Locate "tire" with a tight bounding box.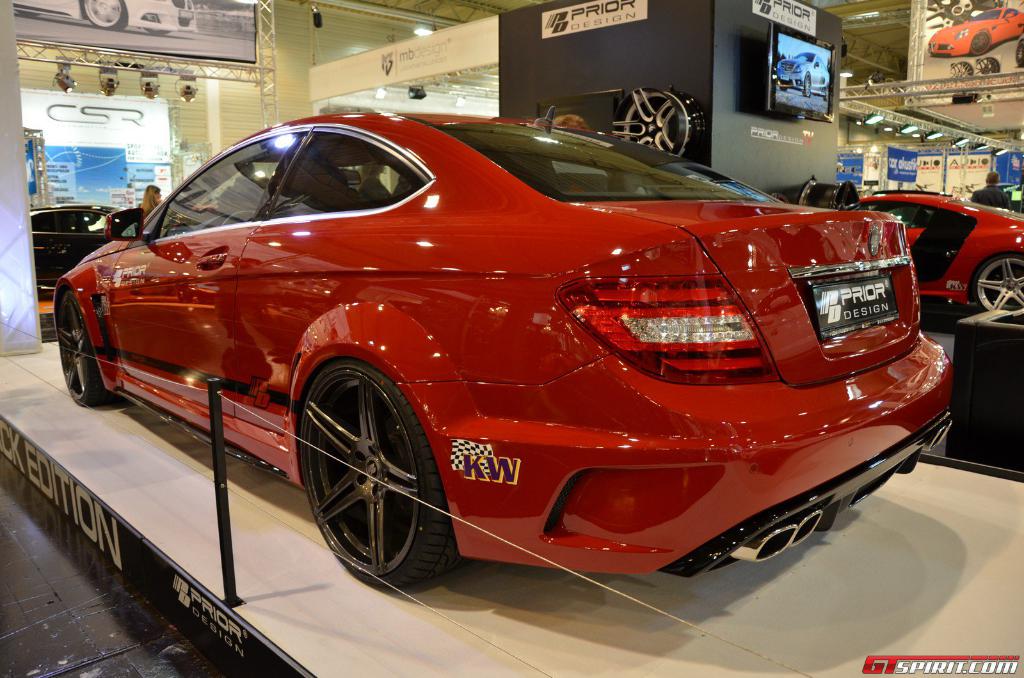
60,287,111,407.
